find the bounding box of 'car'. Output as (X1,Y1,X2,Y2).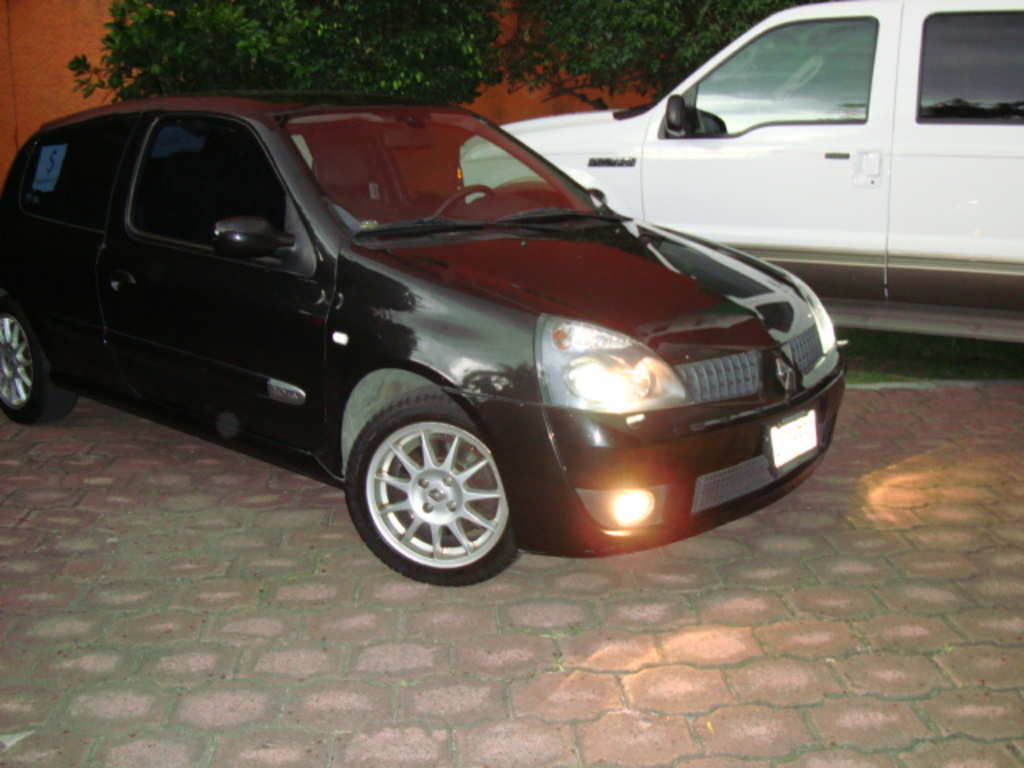
(8,101,843,576).
